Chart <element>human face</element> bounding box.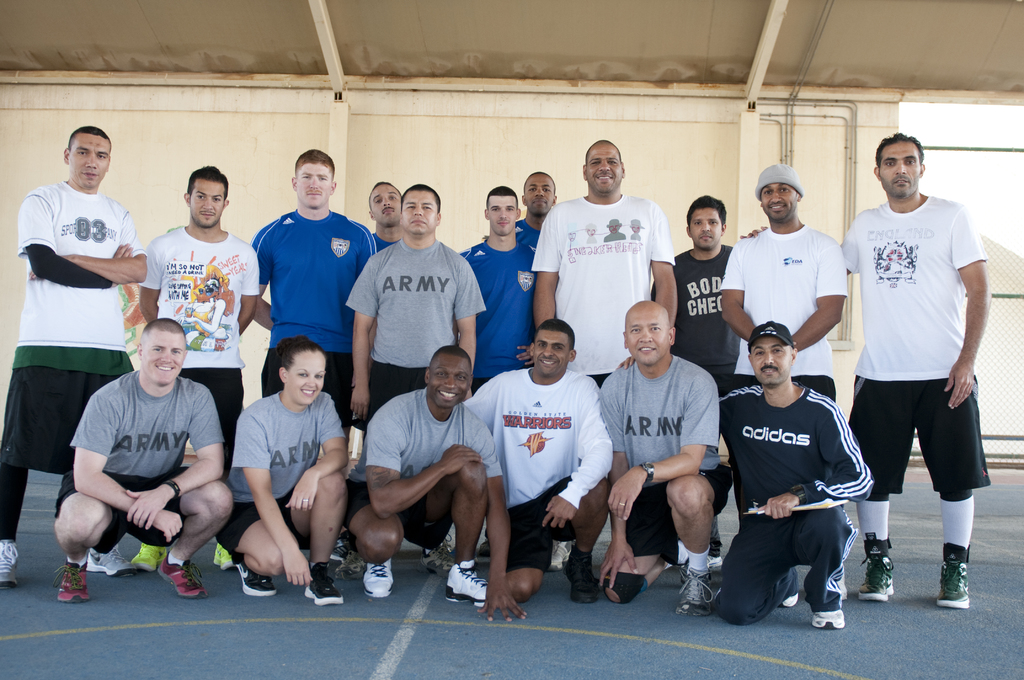
Charted: BBox(70, 130, 110, 193).
